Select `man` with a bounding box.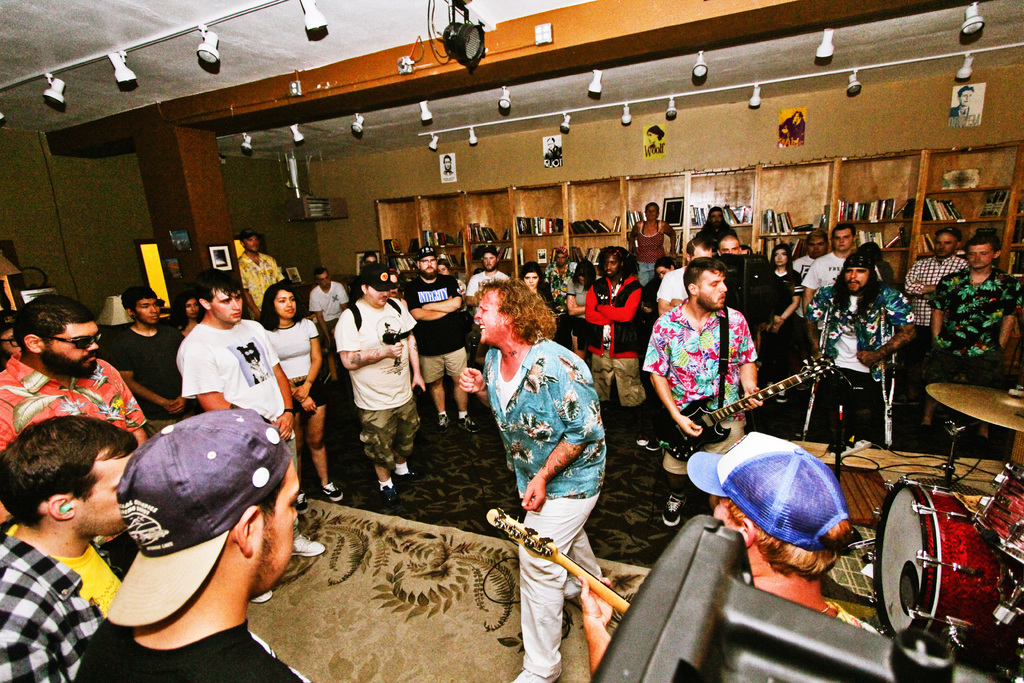
left=298, top=268, right=349, bottom=393.
